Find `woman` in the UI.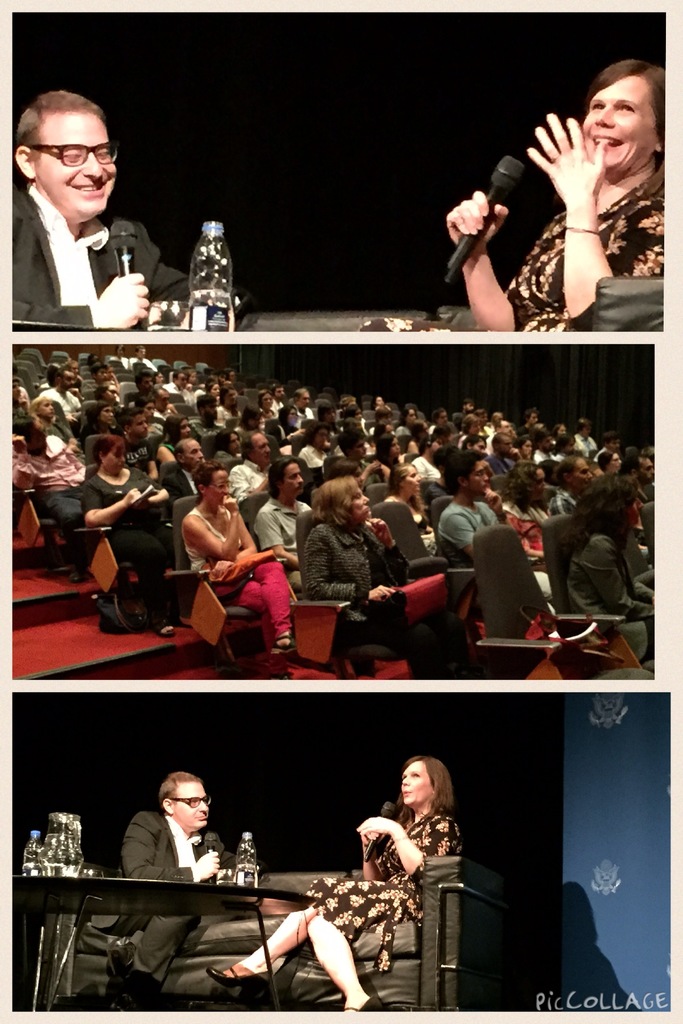
UI element at 181/367/197/387.
